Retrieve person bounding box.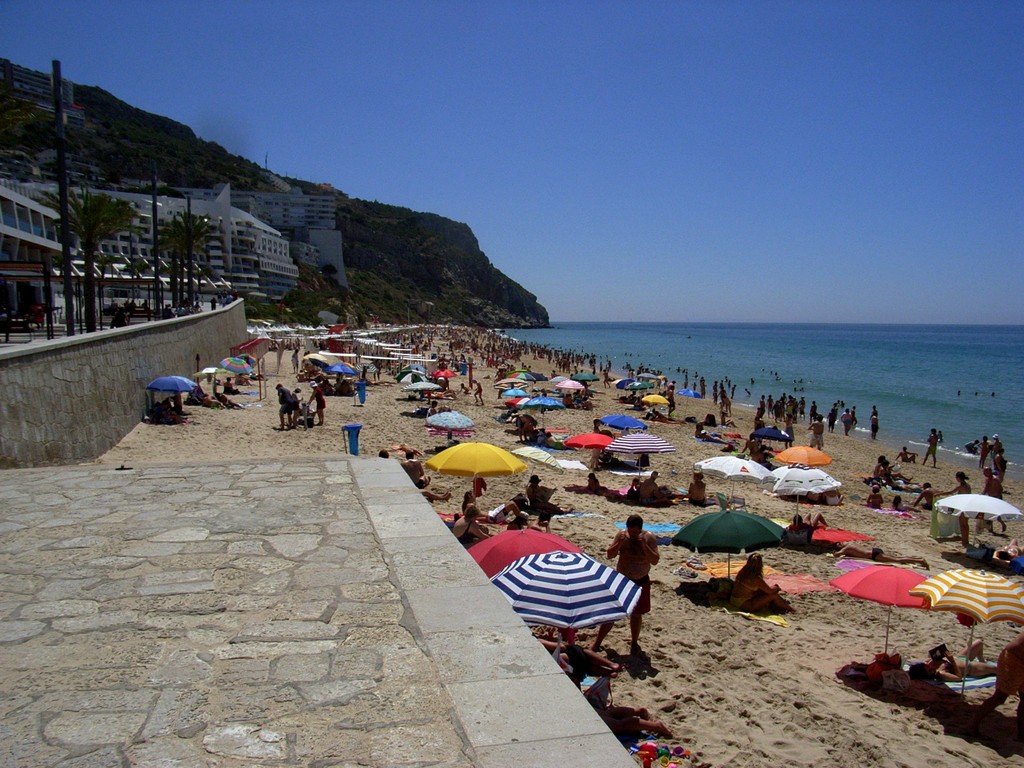
Bounding box: (524, 471, 572, 516).
